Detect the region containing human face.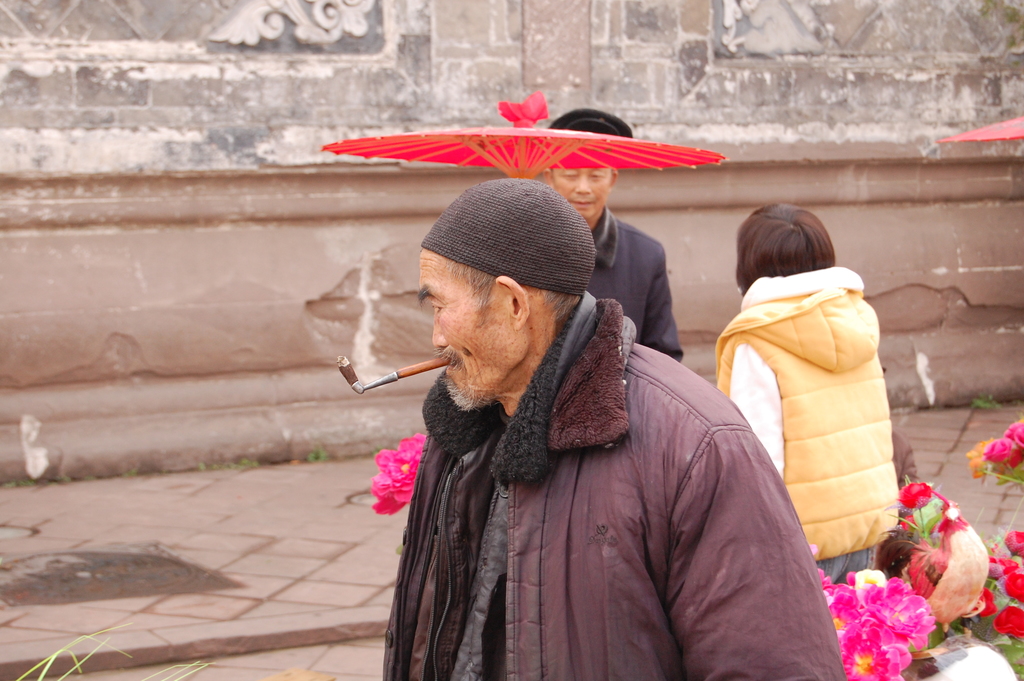
BBox(550, 167, 609, 217).
